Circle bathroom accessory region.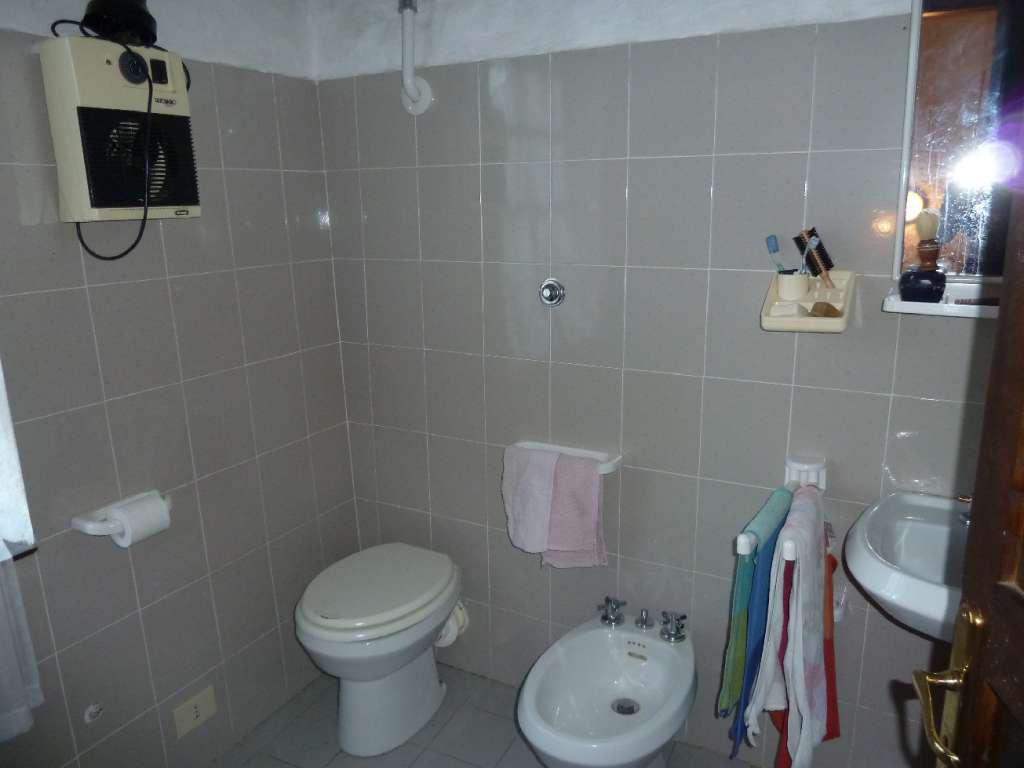
Region: {"x1": 837, "y1": 496, "x2": 970, "y2": 636}.
